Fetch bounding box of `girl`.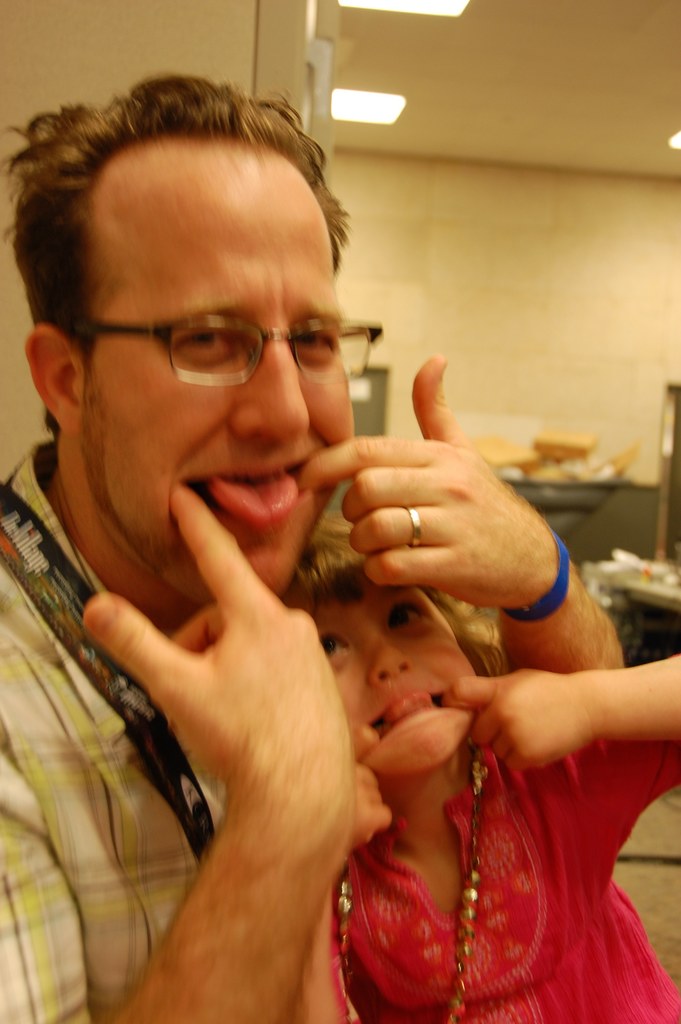
Bbox: left=281, top=531, right=680, bottom=1023.
